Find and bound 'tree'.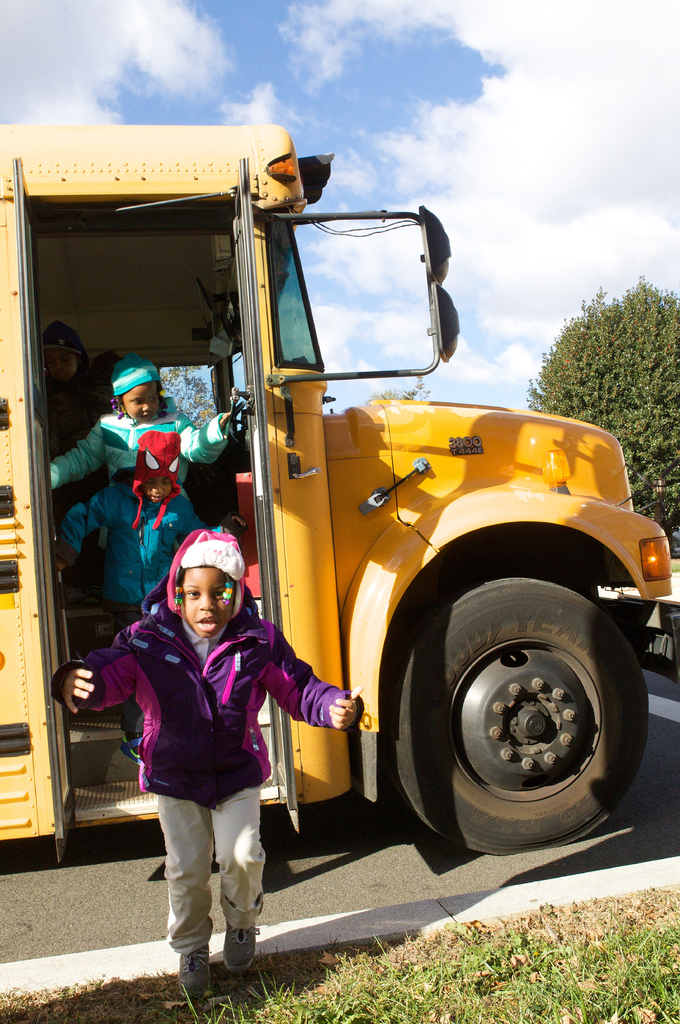
Bound: box=[532, 277, 679, 562].
